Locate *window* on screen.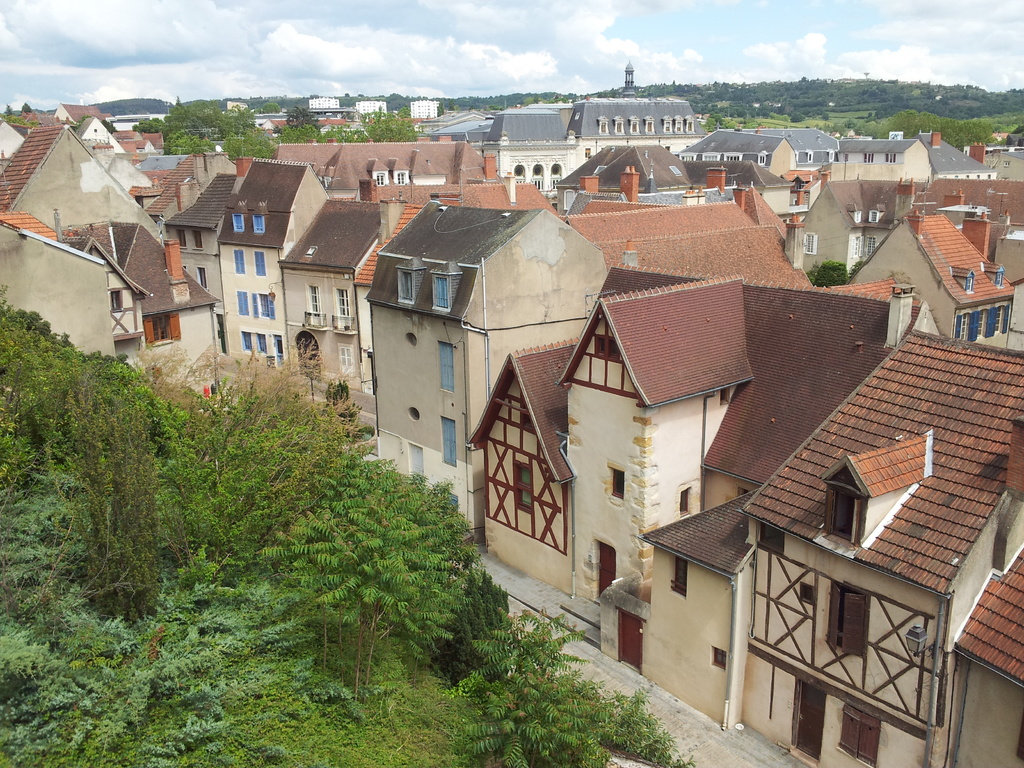
On screen at Rect(609, 465, 624, 500).
